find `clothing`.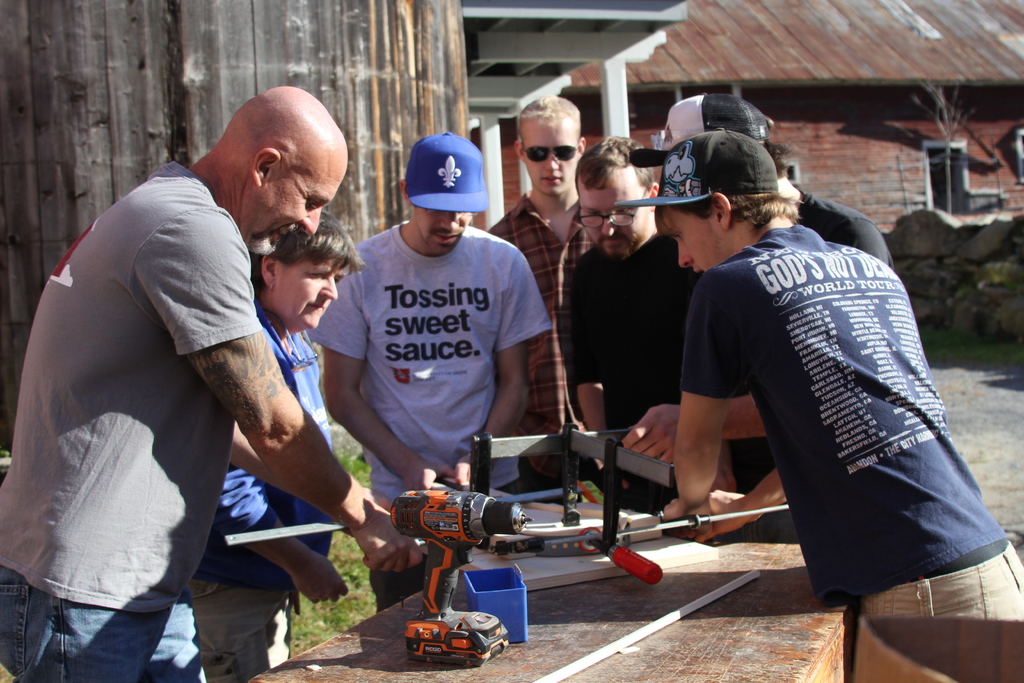
[x1=8, y1=128, x2=321, y2=678].
